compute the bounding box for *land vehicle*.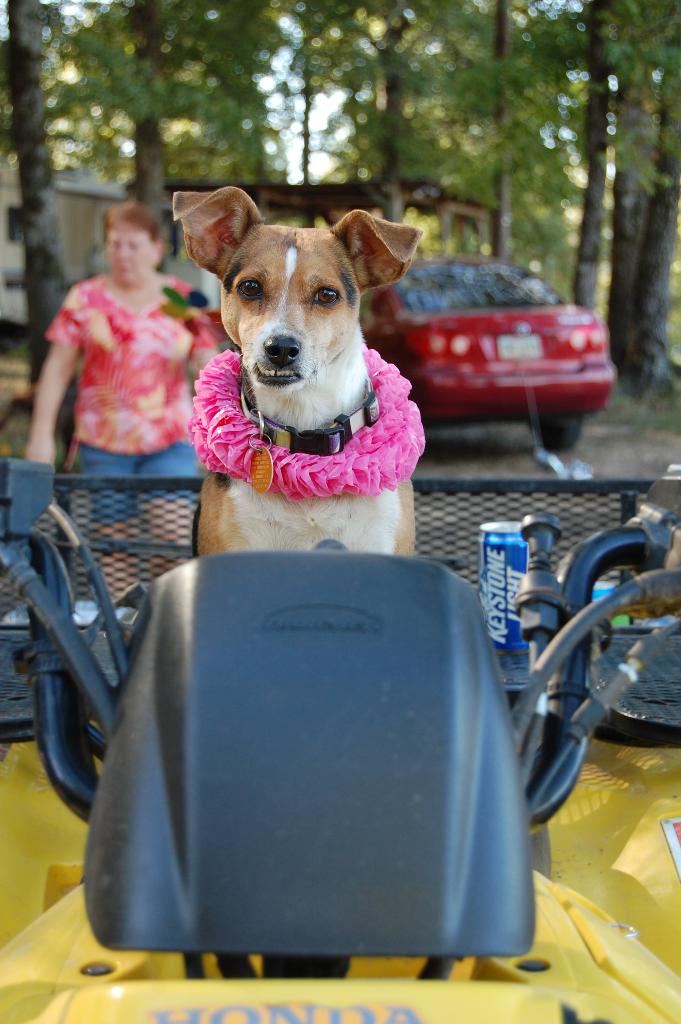
(left=21, top=360, right=605, bottom=989).
